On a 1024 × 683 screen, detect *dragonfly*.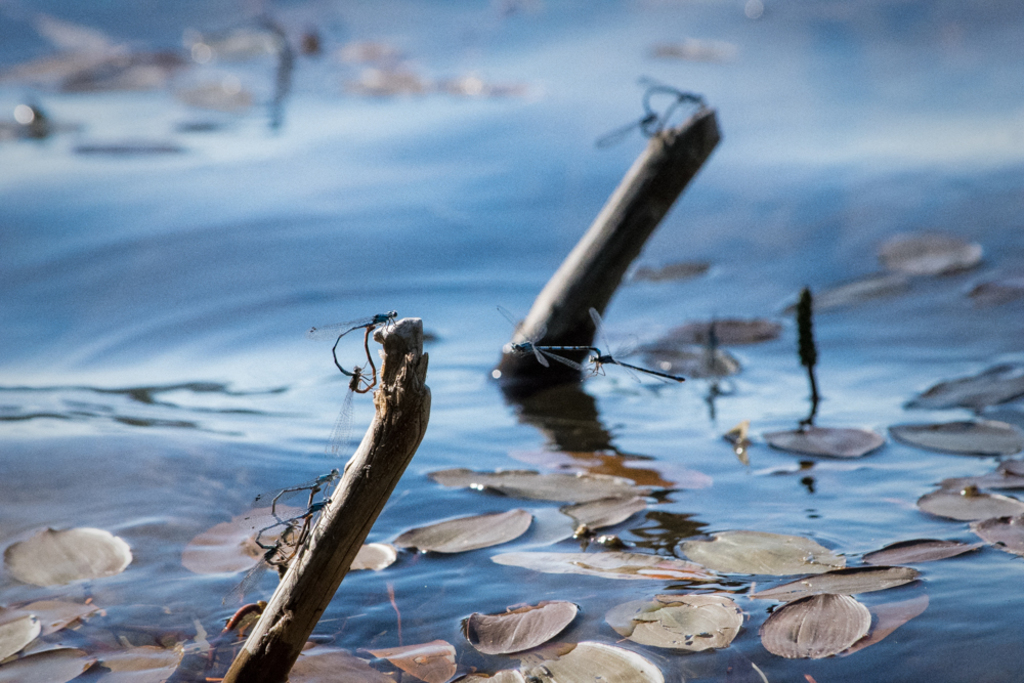
<bbox>637, 72, 707, 112</bbox>.
